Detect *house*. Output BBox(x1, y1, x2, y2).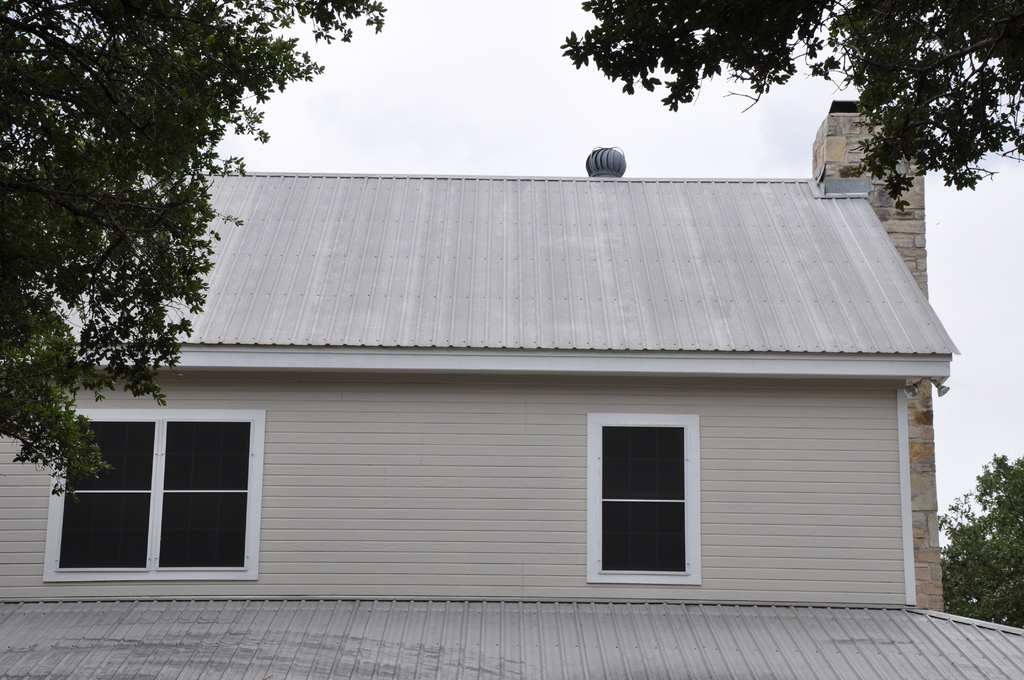
BBox(0, 102, 1023, 679).
